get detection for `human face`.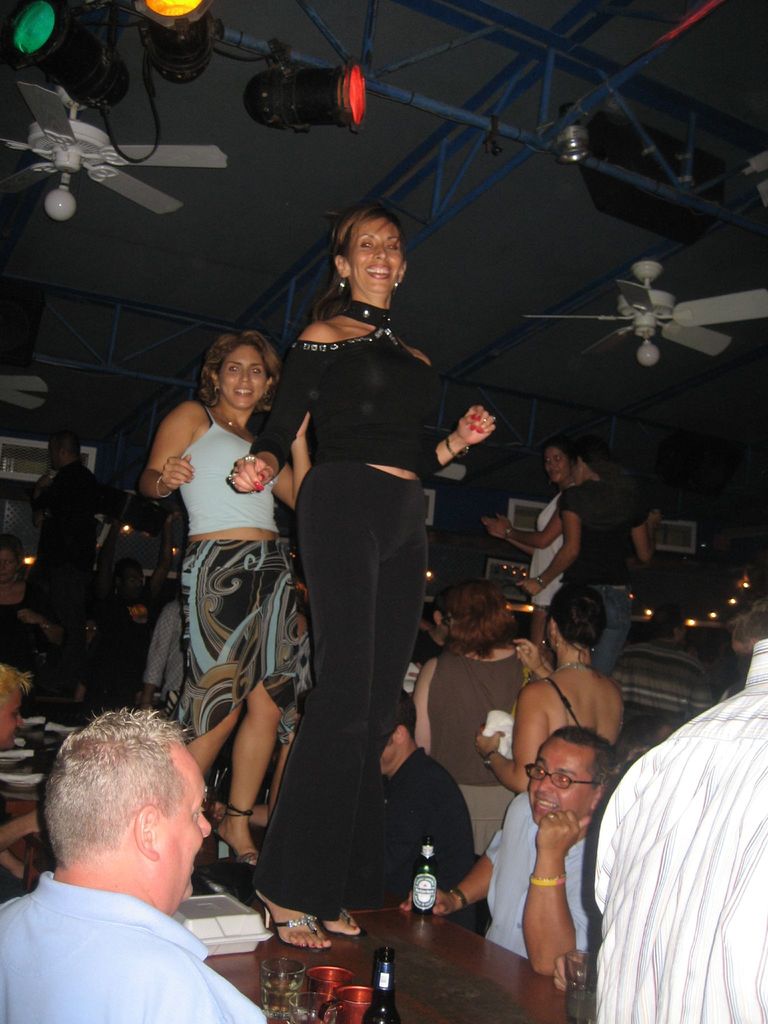
Detection: region(543, 445, 571, 482).
